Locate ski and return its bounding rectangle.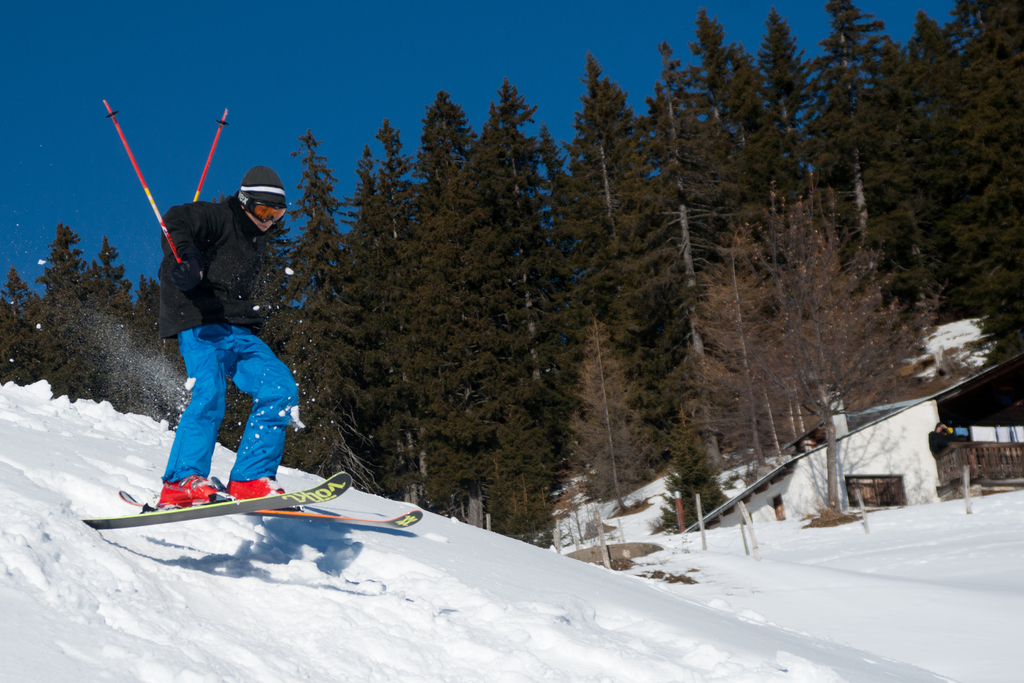
(left=76, top=478, right=416, bottom=564).
